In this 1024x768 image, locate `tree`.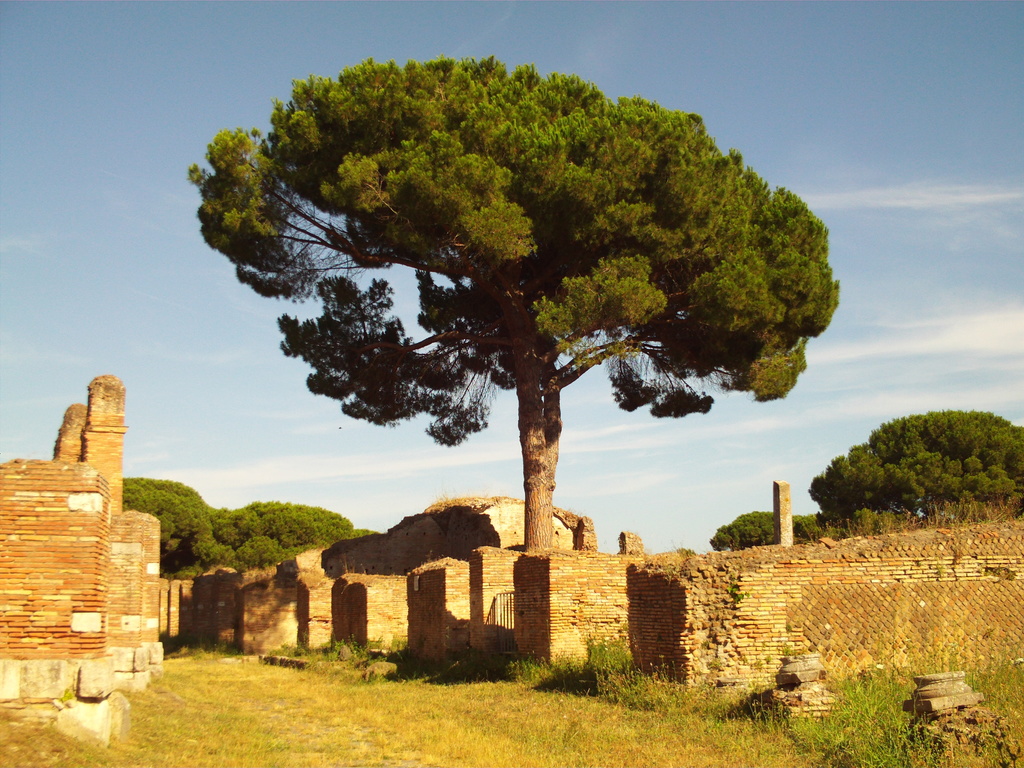
Bounding box: locate(804, 406, 1023, 516).
